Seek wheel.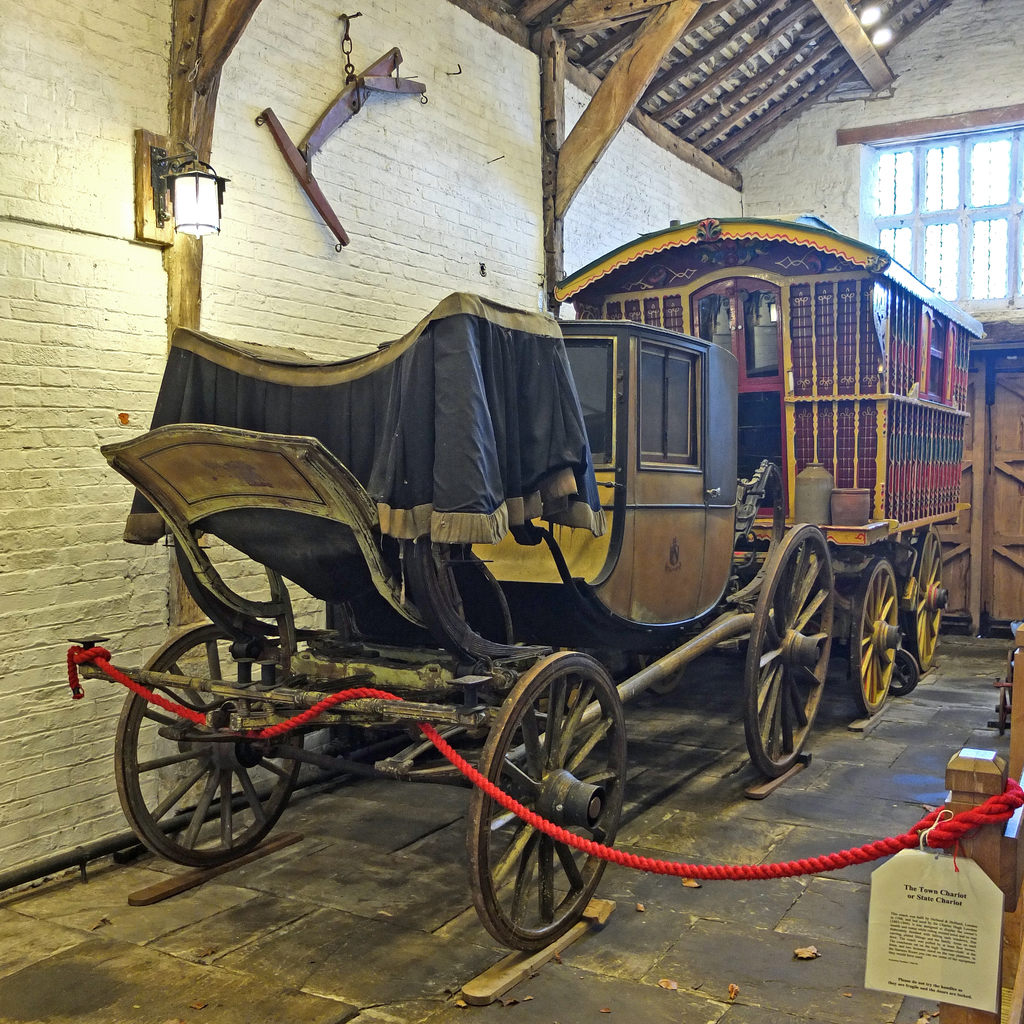
region(905, 525, 950, 672).
